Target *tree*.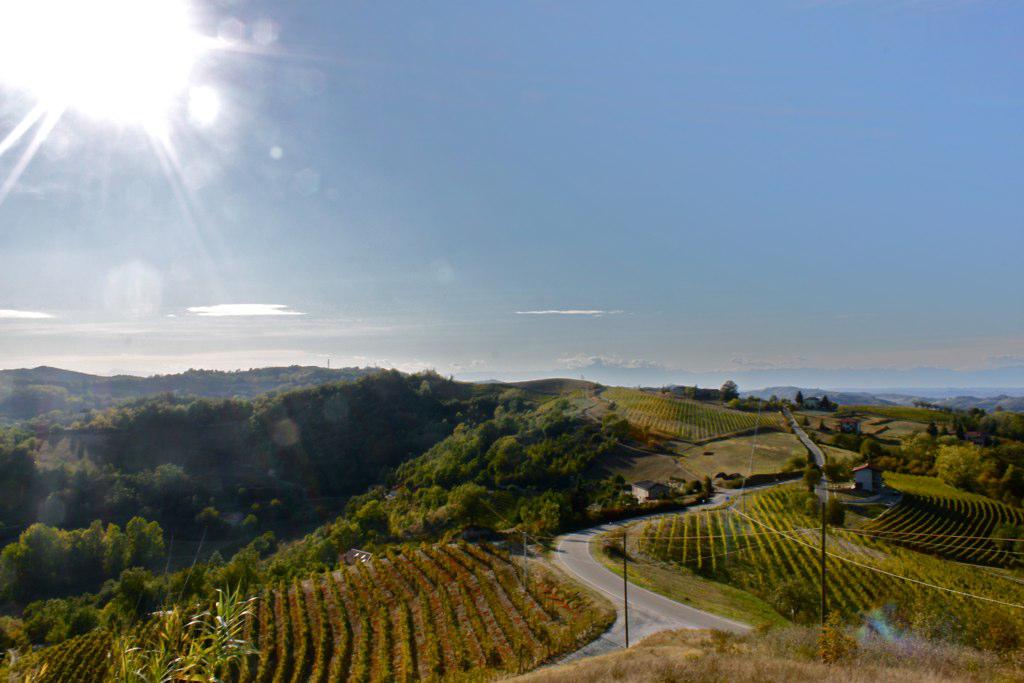
Target region: detection(517, 493, 568, 532).
